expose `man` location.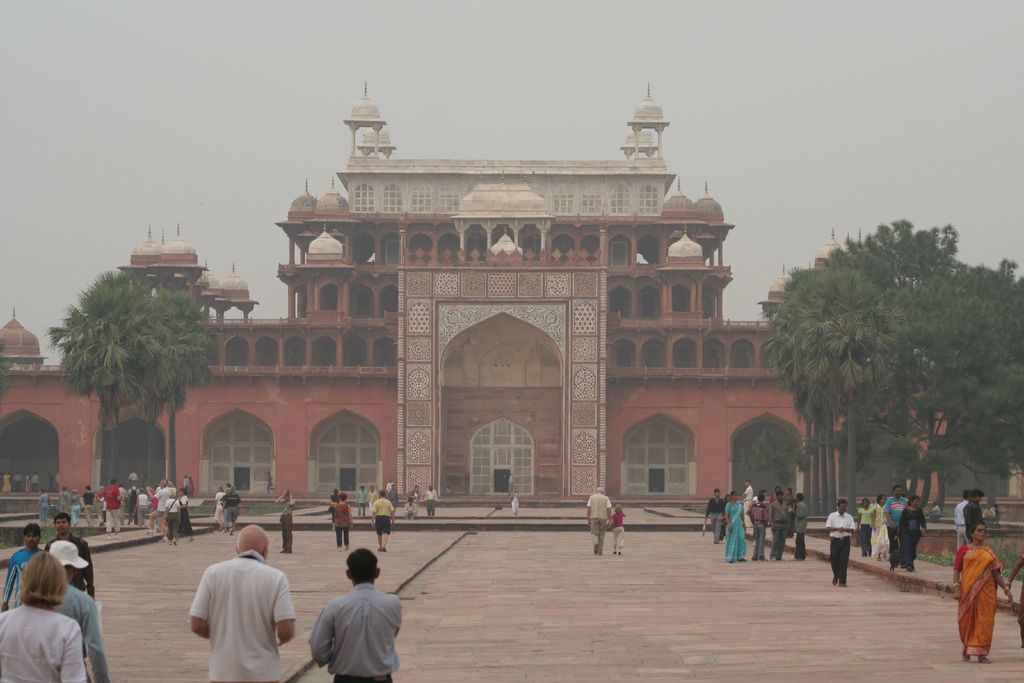
Exposed at bbox=(145, 481, 172, 543).
